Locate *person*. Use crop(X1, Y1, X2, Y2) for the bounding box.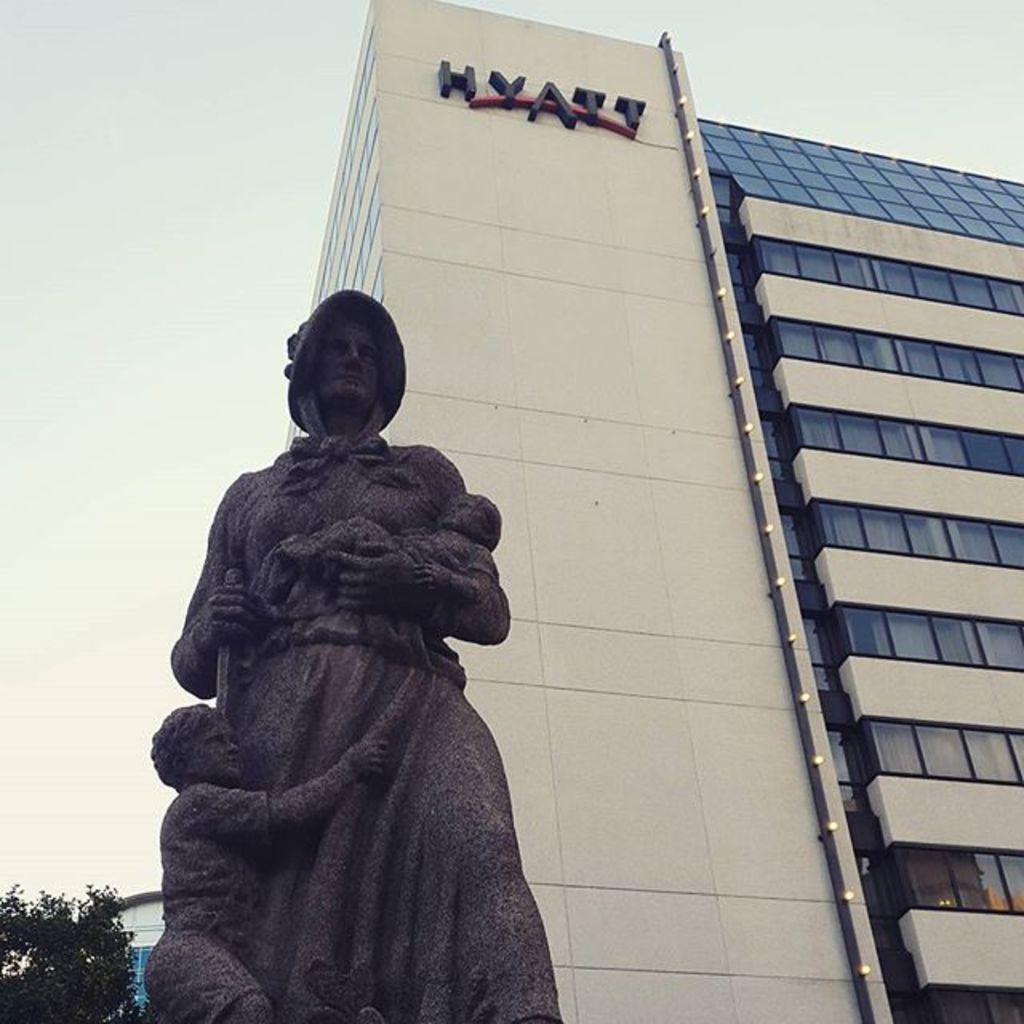
crop(144, 680, 392, 1019).
